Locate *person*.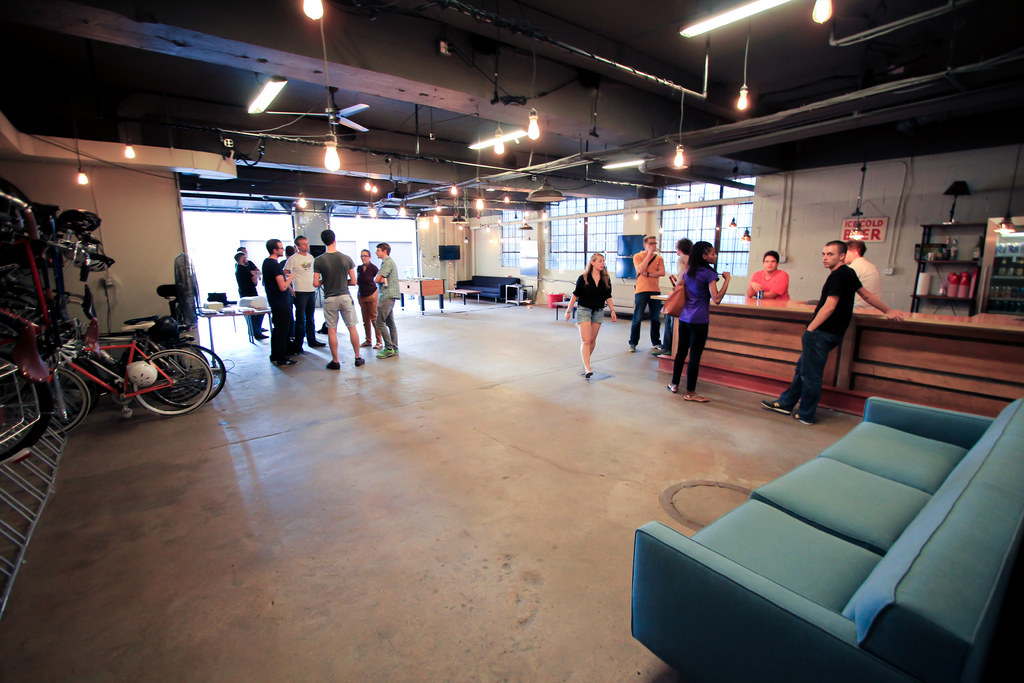
Bounding box: bbox=[675, 240, 691, 295].
